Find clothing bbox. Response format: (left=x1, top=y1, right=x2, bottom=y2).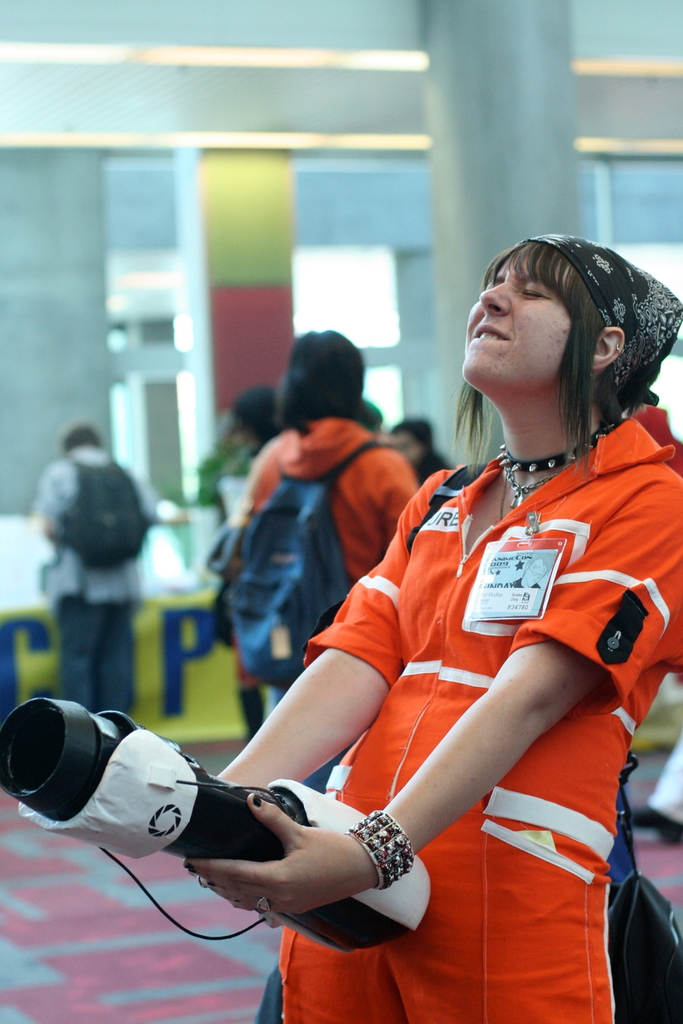
(left=310, top=412, right=644, bottom=943).
